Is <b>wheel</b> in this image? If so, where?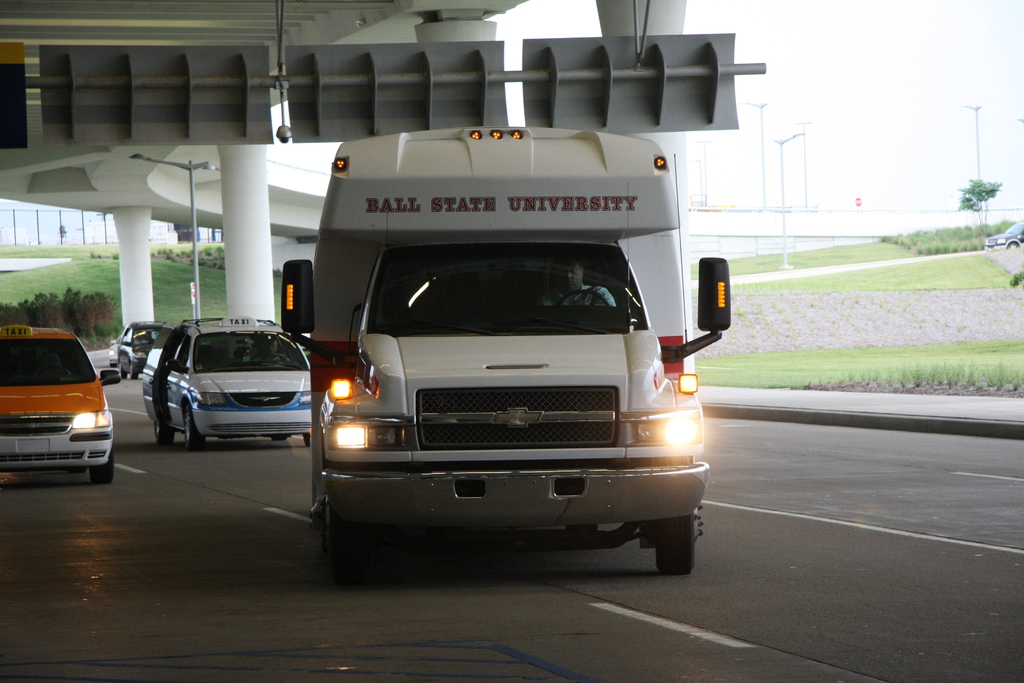
Yes, at BBox(129, 365, 138, 379).
